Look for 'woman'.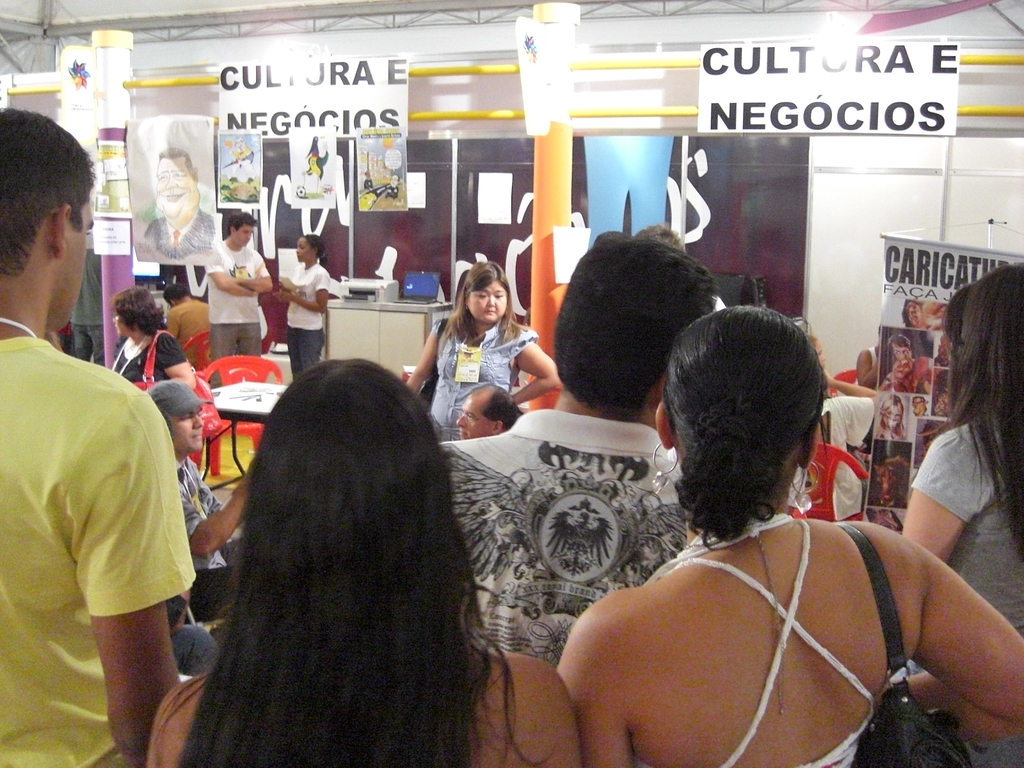
Found: {"left": 142, "top": 359, "right": 588, "bottom": 767}.
